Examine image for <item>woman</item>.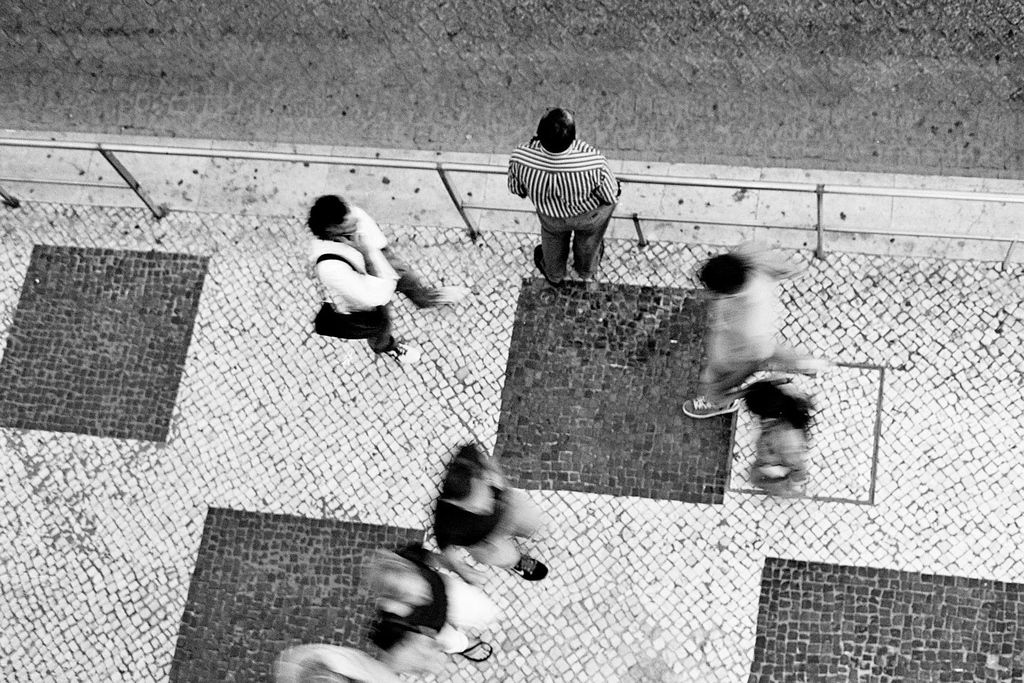
Examination result: 734/371/810/499.
